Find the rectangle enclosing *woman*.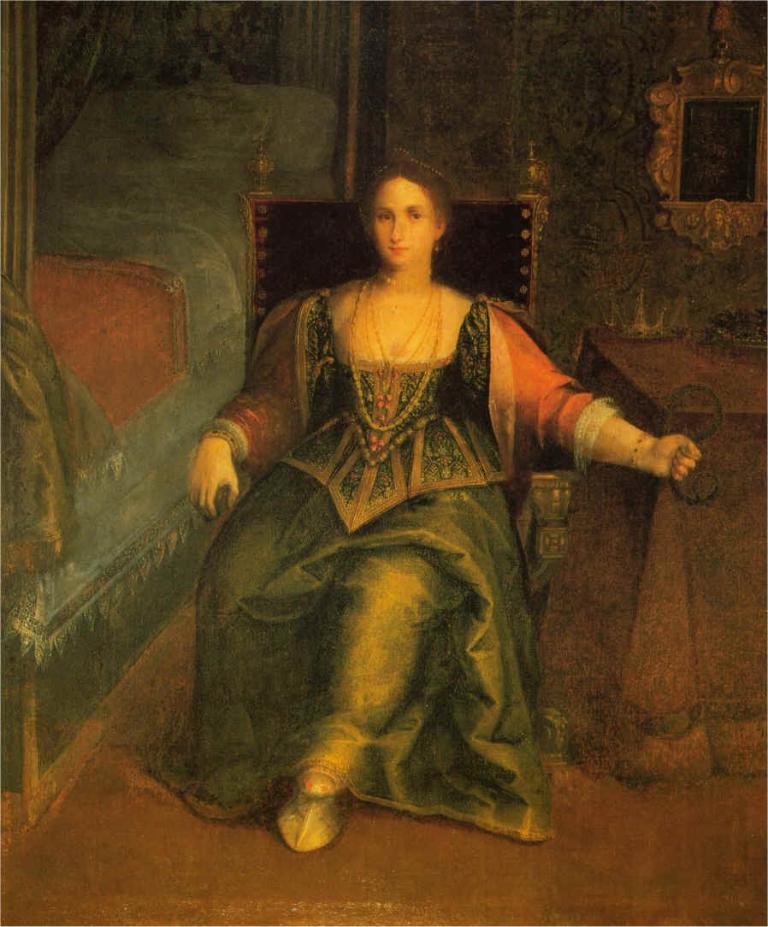
box(190, 143, 672, 818).
